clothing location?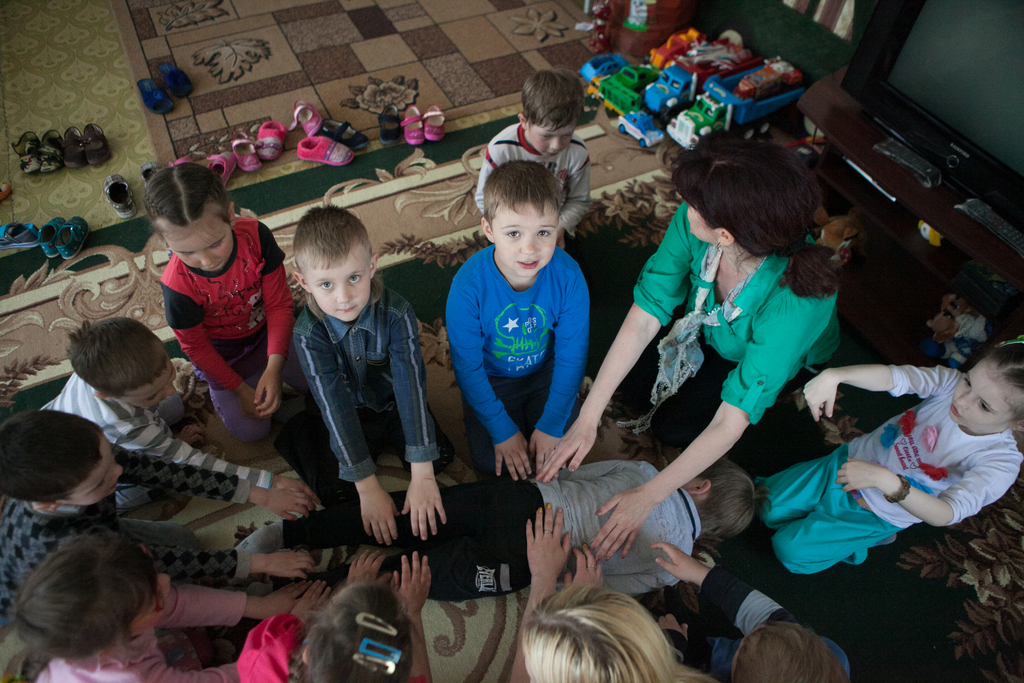
628, 201, 842, 472
